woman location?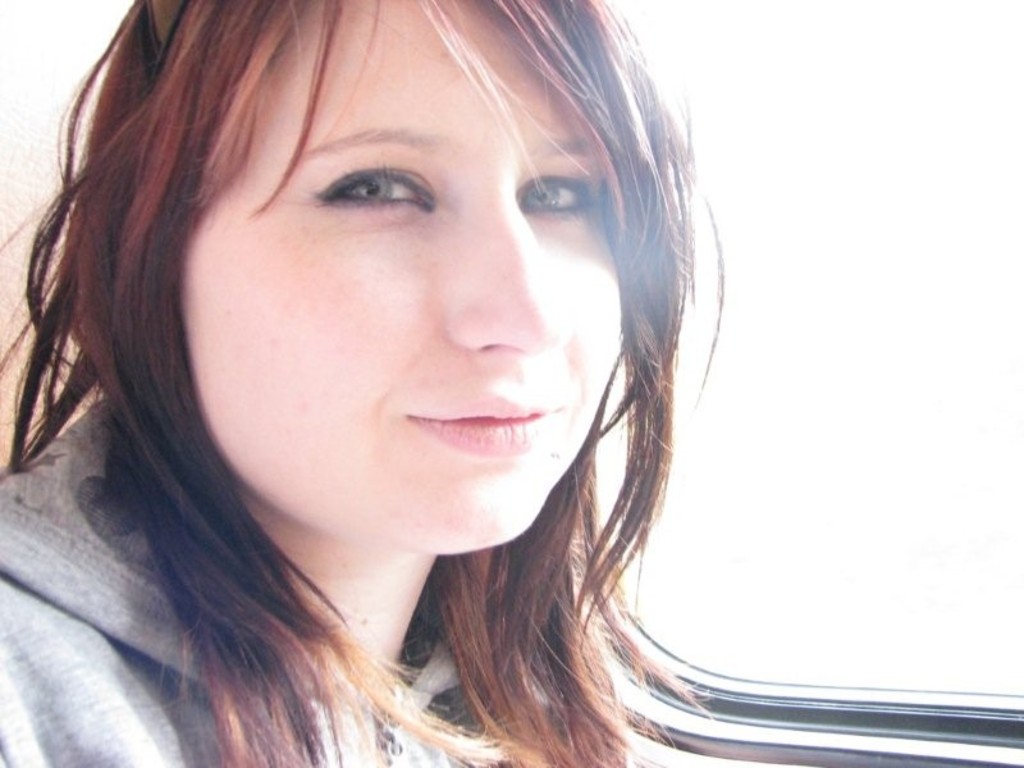
0, 0, 762, 767
